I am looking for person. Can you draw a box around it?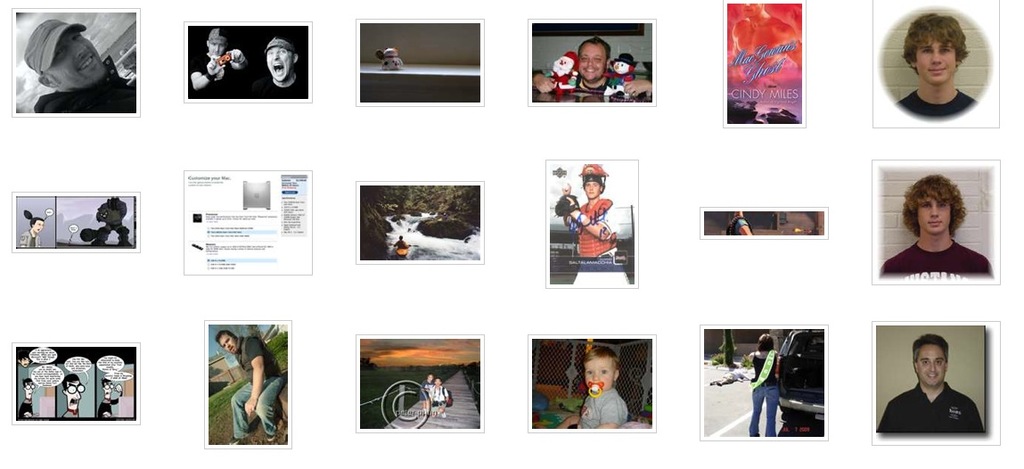
Sure, the bounding box is 19, 209, 44, 250.
